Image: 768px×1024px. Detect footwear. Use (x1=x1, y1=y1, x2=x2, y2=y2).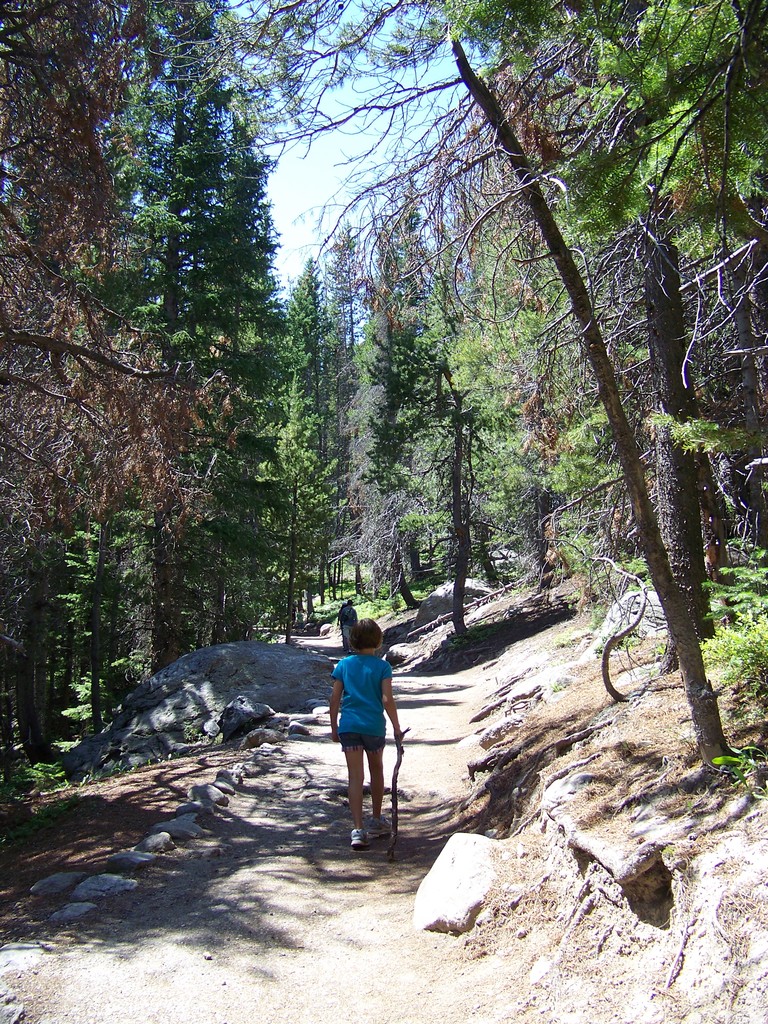
(x1=368, y1=812, x2=394, y2=835).
